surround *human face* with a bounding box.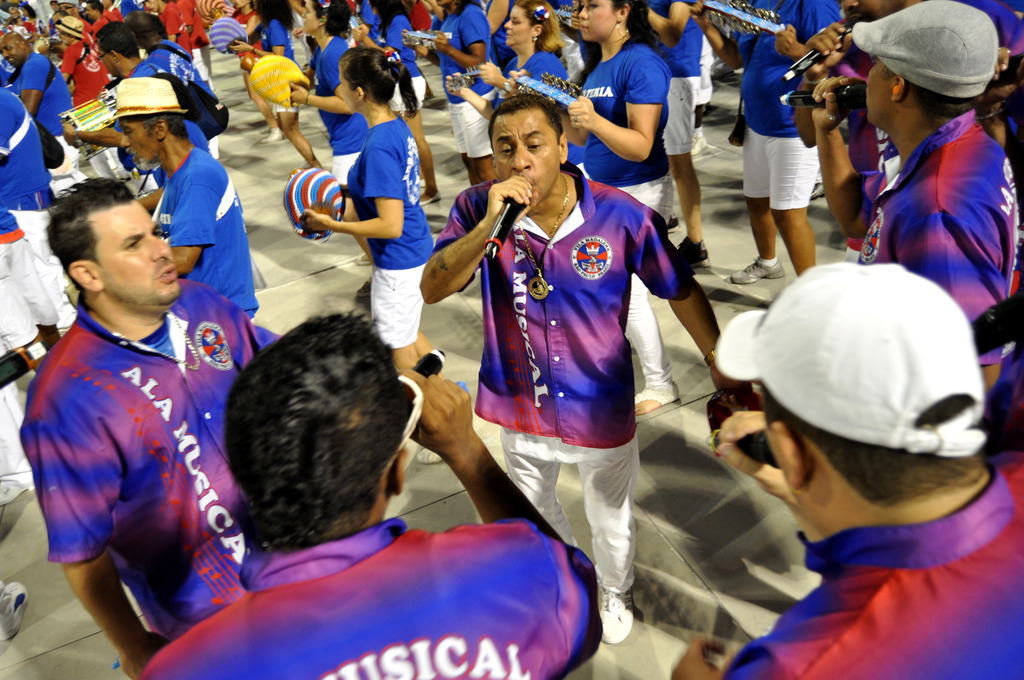
[83,3,97,18].
